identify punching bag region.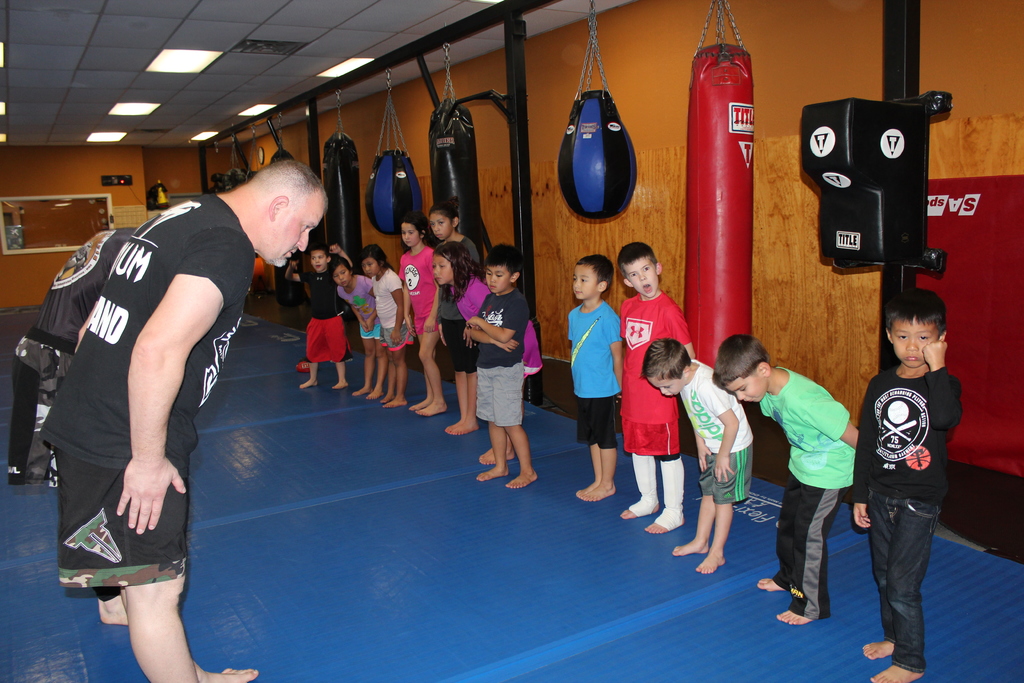
Region: 557:88:640:220.
